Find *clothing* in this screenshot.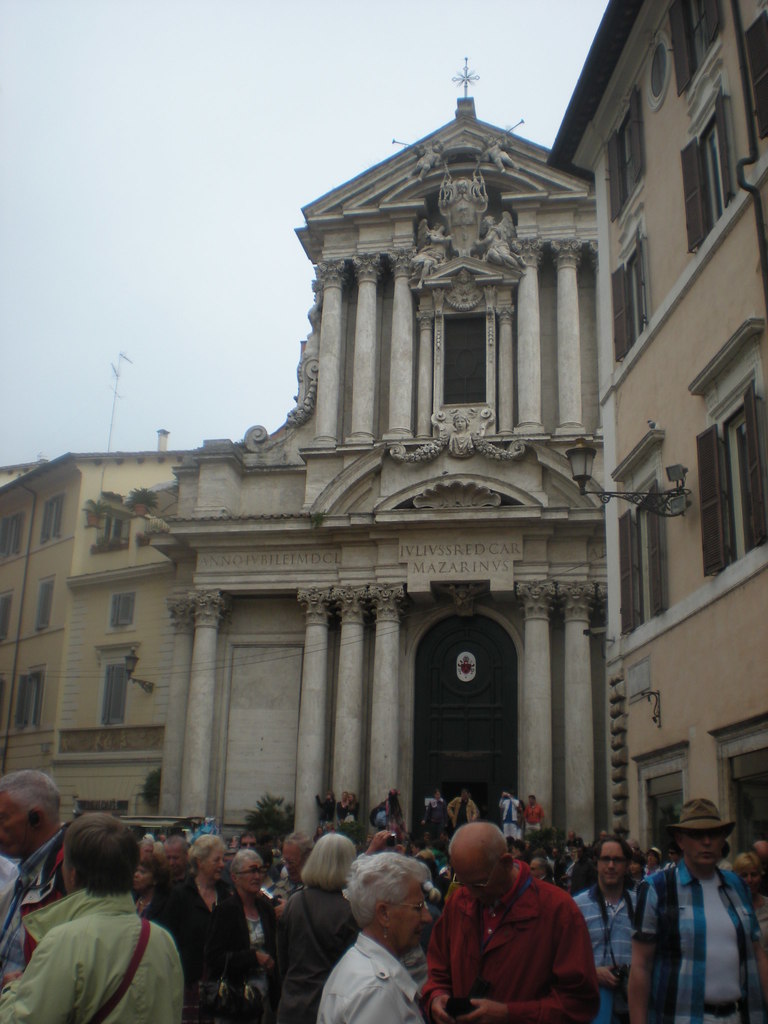
The bounding box for *clothing* is detection(141, 869, 257, 1023).
